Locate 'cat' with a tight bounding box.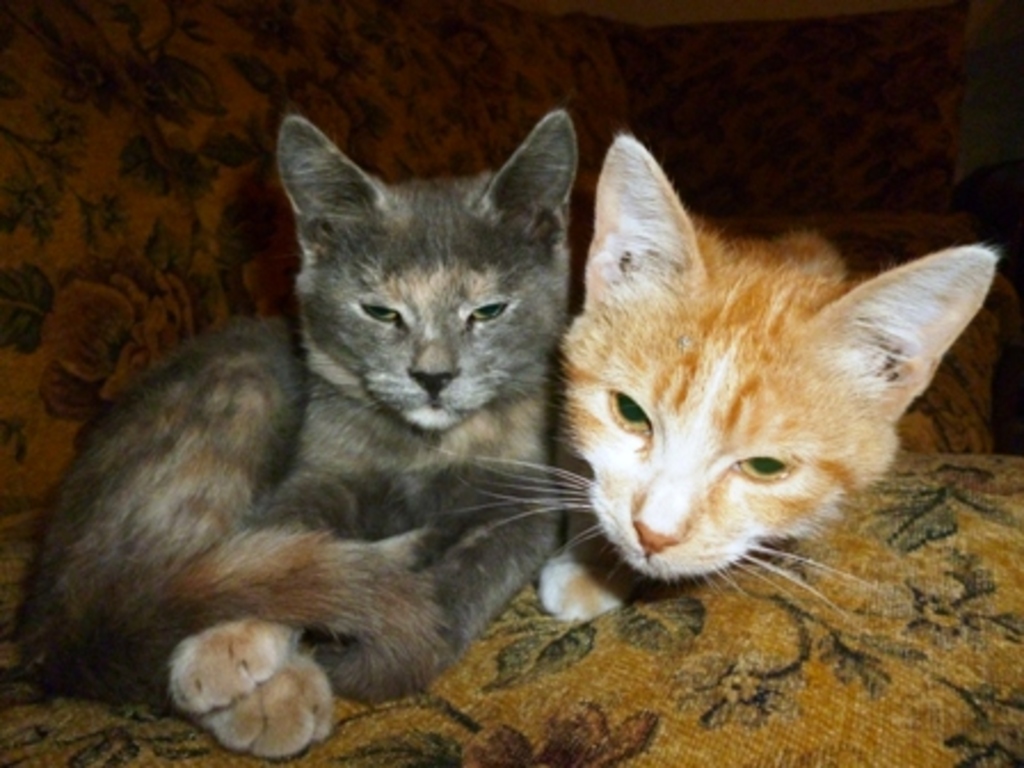
l=11, t=105, r=571, b=759.
